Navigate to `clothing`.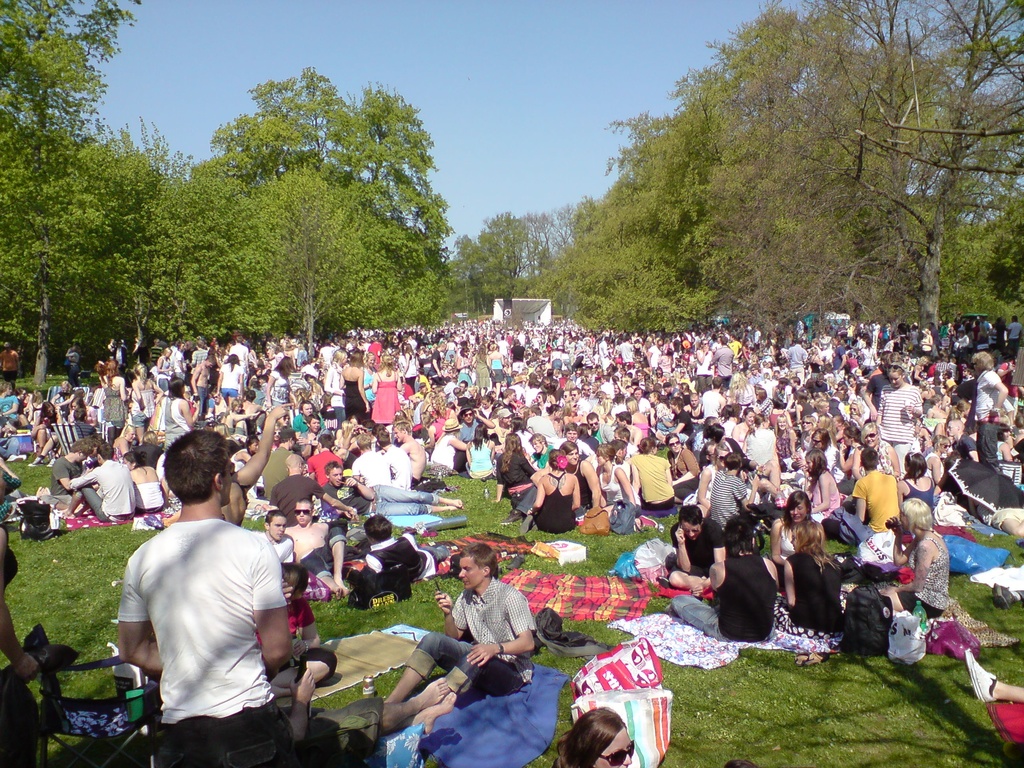
Navigation target: <box>628,457,675,507</box>.
